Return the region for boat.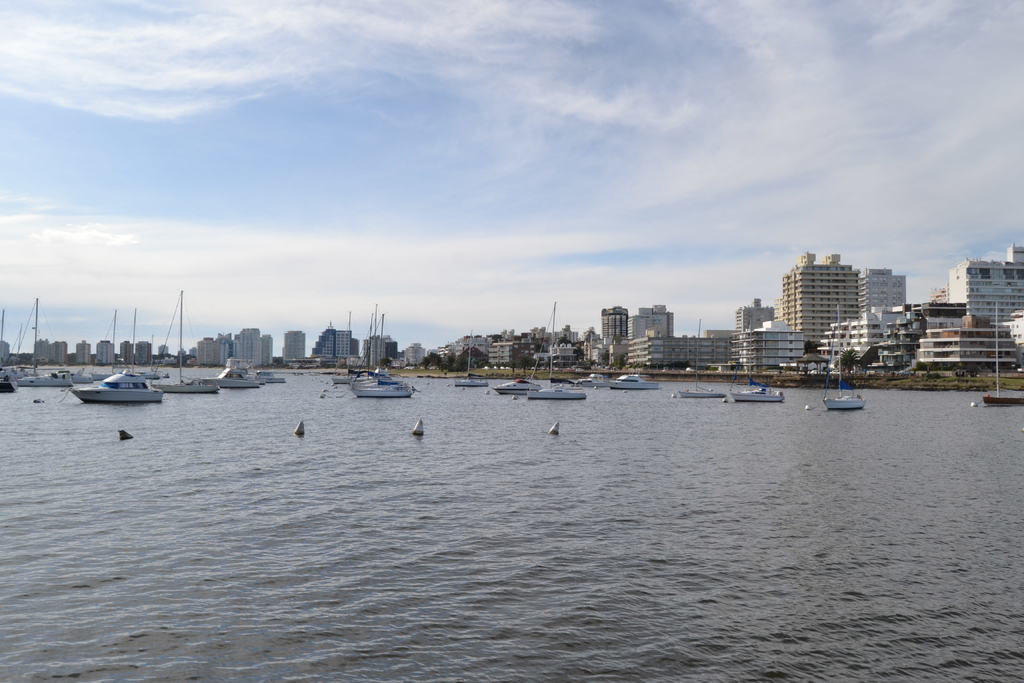
[728,316,786,402].
